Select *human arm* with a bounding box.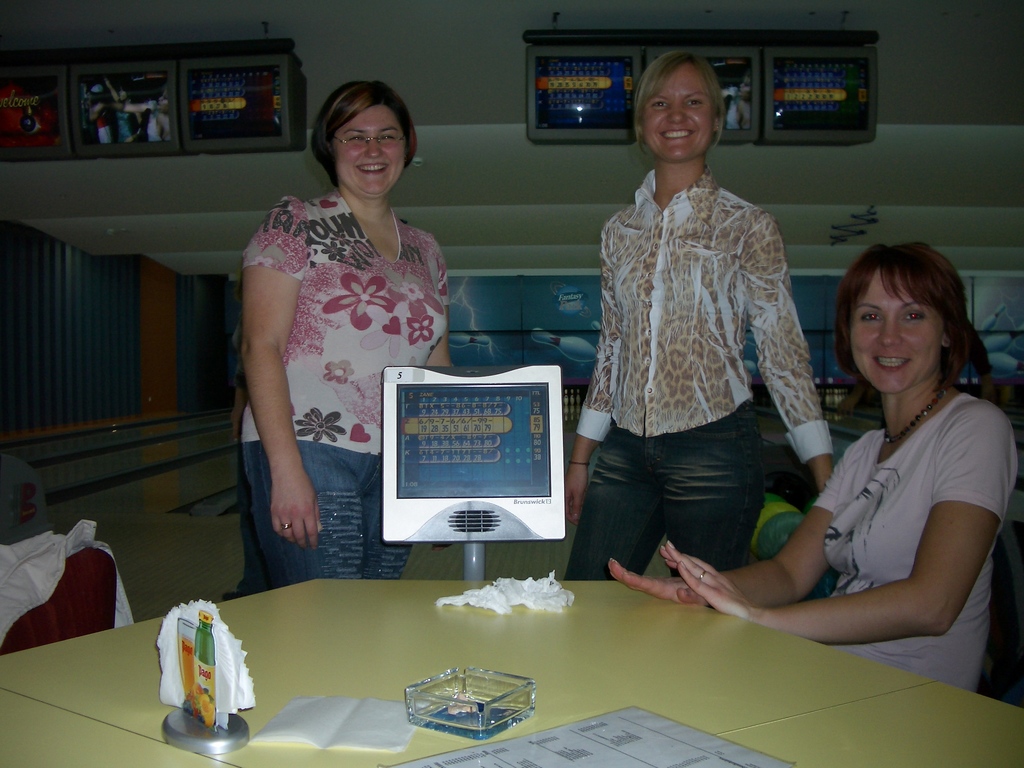
572,228,612,533.
